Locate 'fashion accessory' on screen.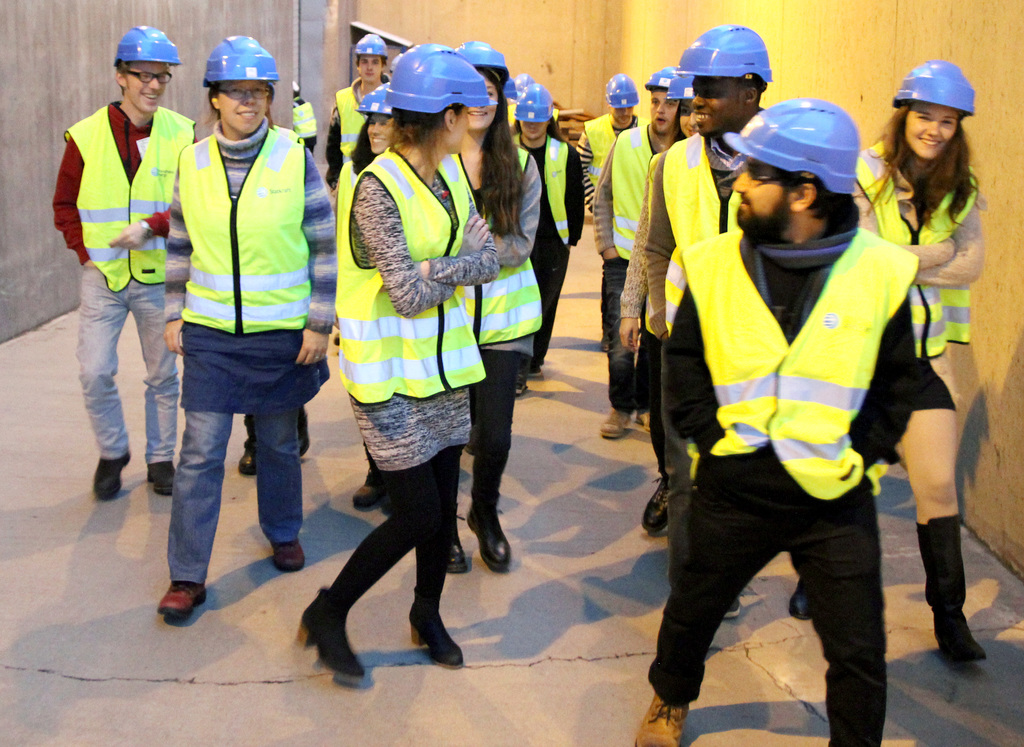
On screen at 295:587:363:680.
